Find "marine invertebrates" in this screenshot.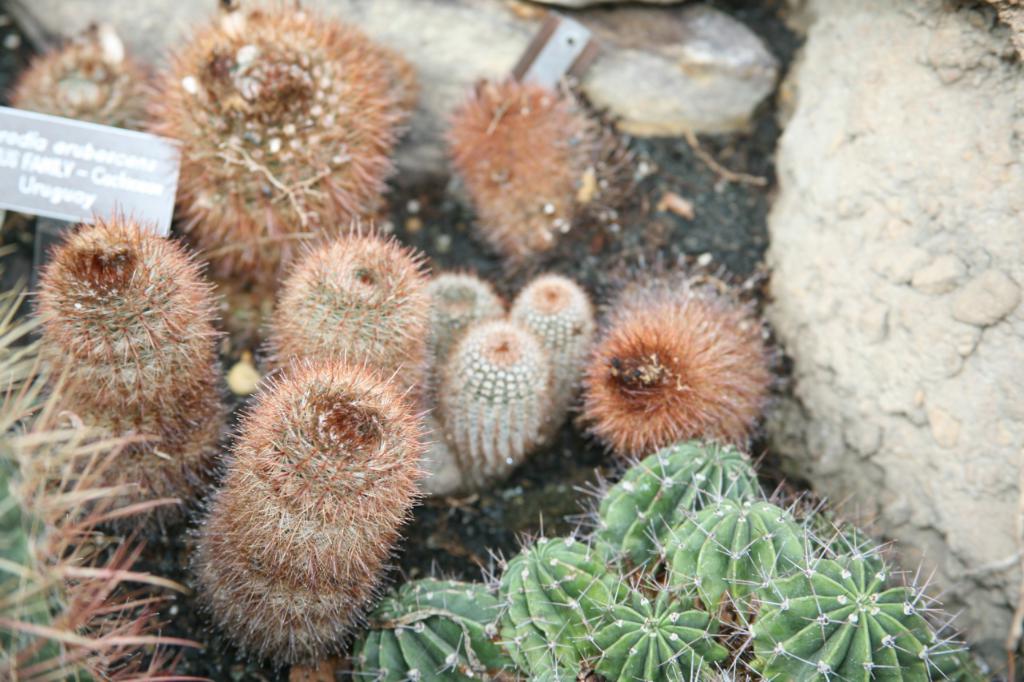
The bounding box for "marine invertebrates" is <bbox>414, 262, 511, 477</bbox>.
